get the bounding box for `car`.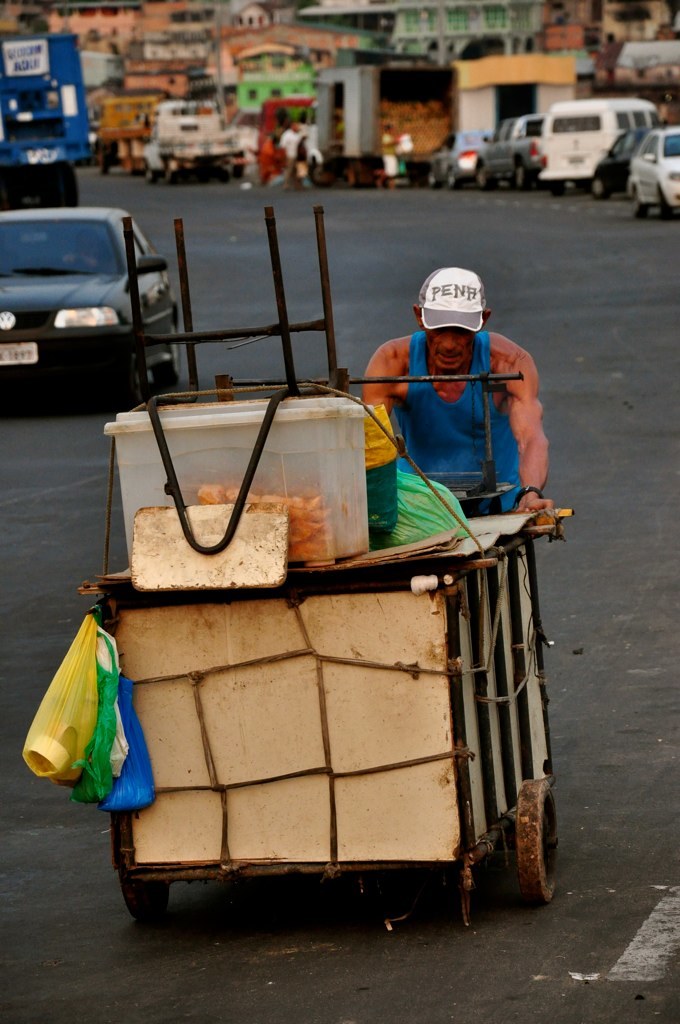
select_region(593, 126, 655, 202).
